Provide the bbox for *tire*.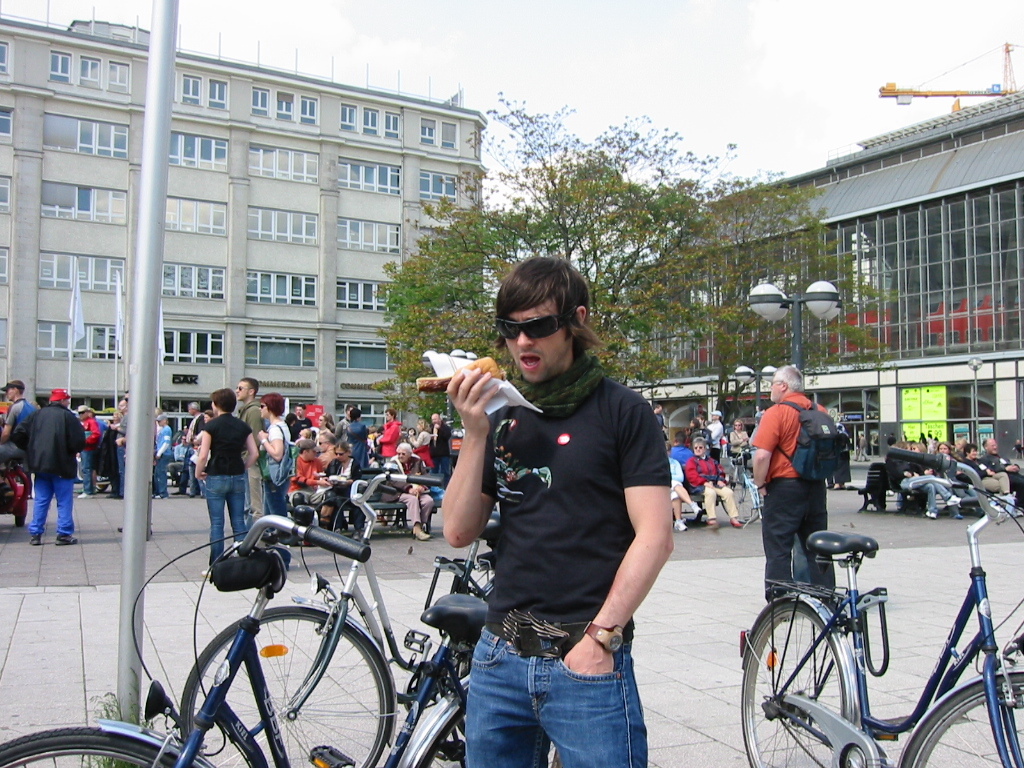
0 726 194 767.
